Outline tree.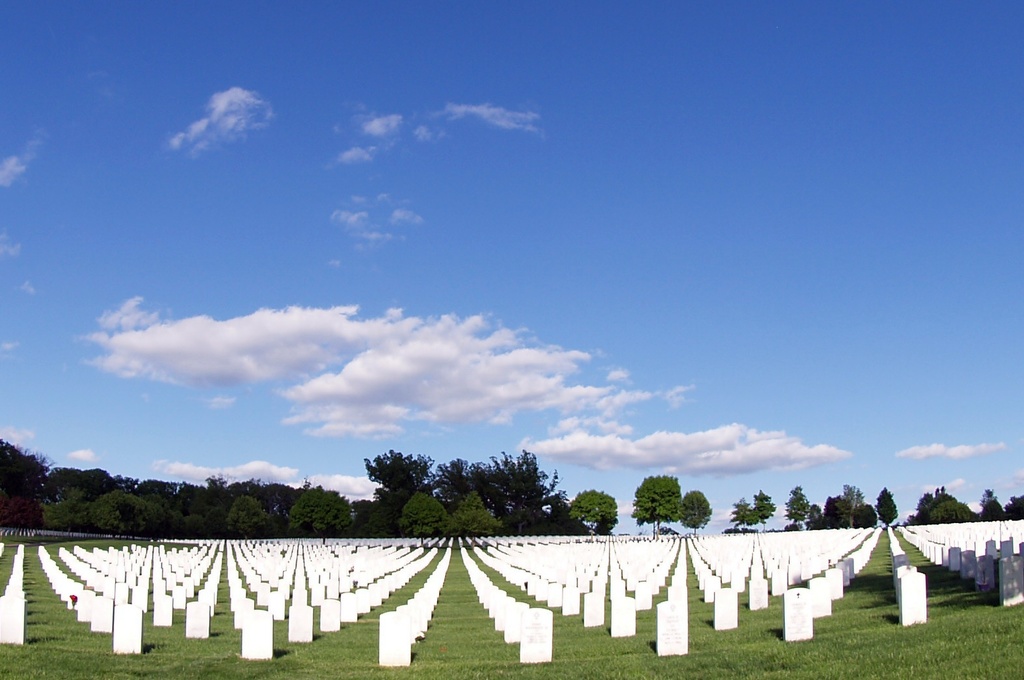
Outline: [872,485,898,522].
